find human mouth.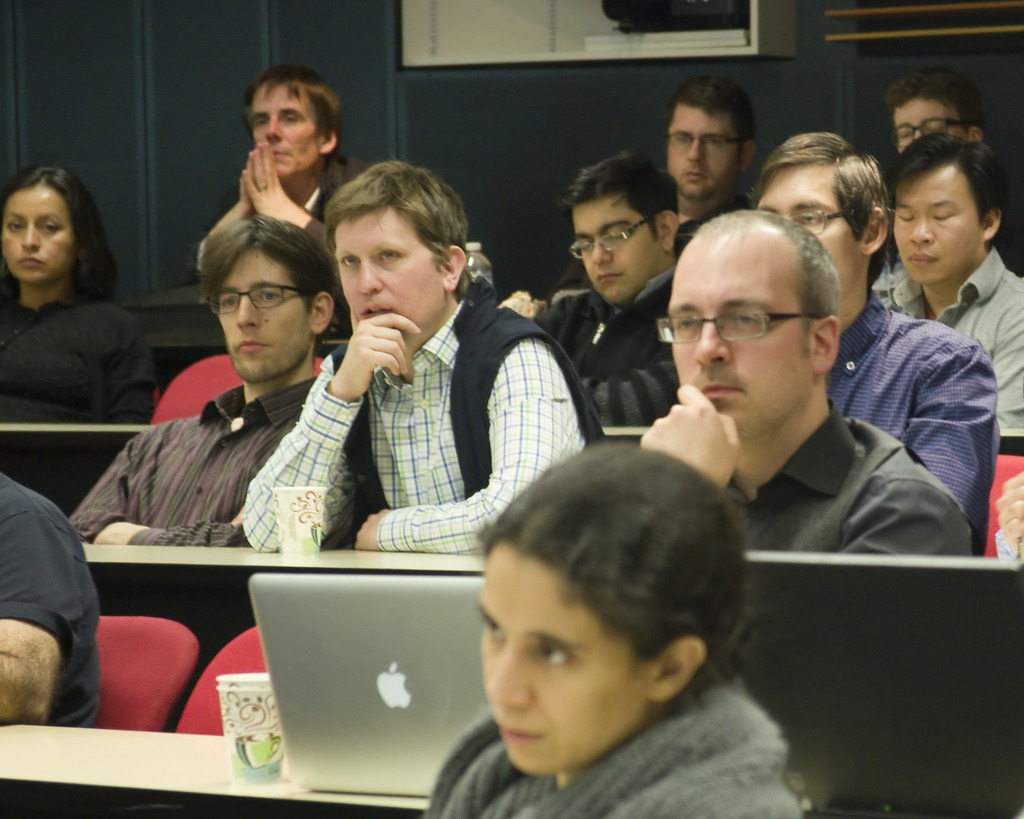
region(17, 254, 45, 273).
